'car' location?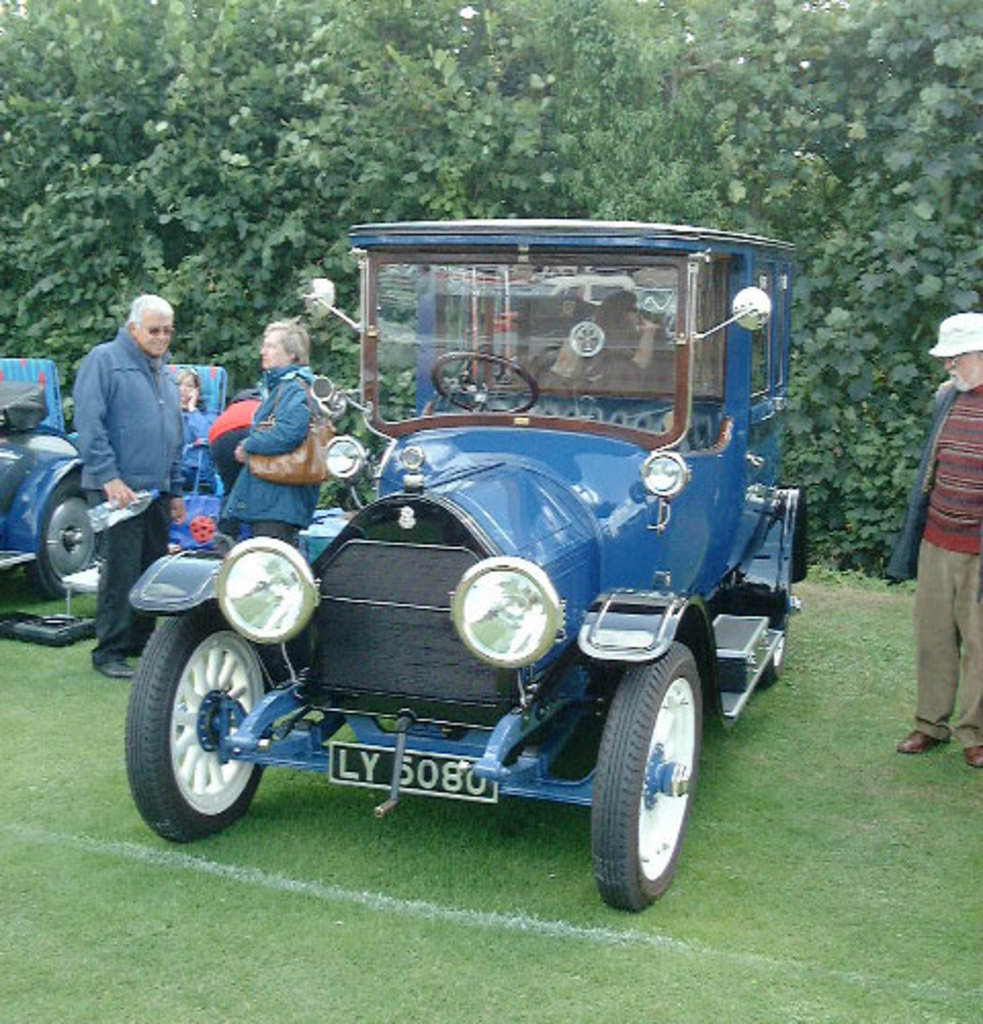
locate(0, 387, 94, 594)
